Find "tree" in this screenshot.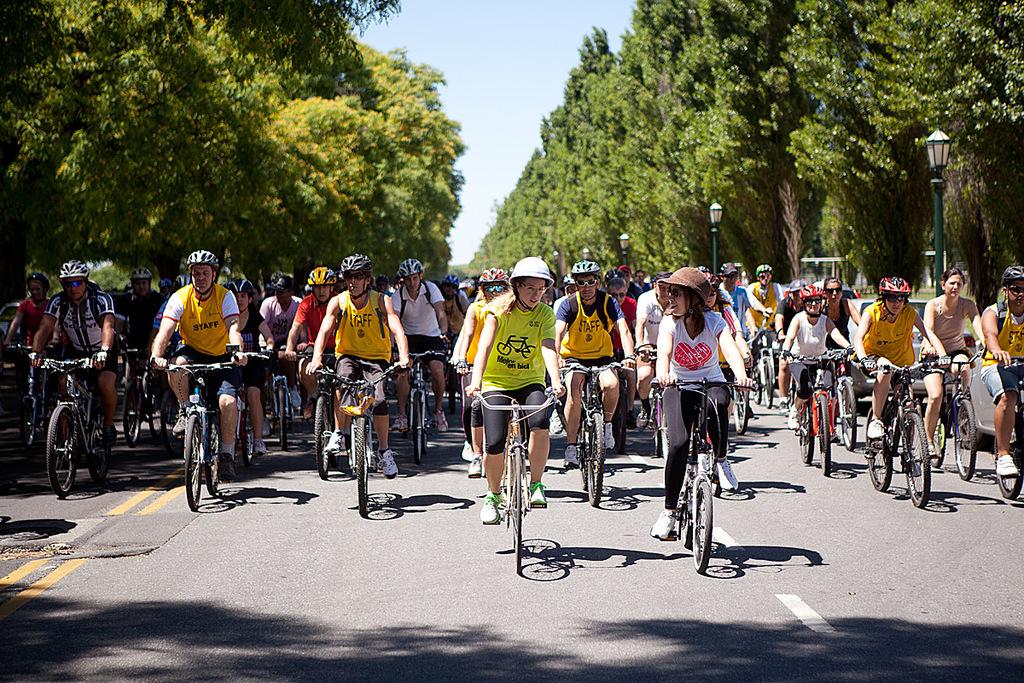
The bounding box for "tree" is detection(0, 0, 287, 320).
